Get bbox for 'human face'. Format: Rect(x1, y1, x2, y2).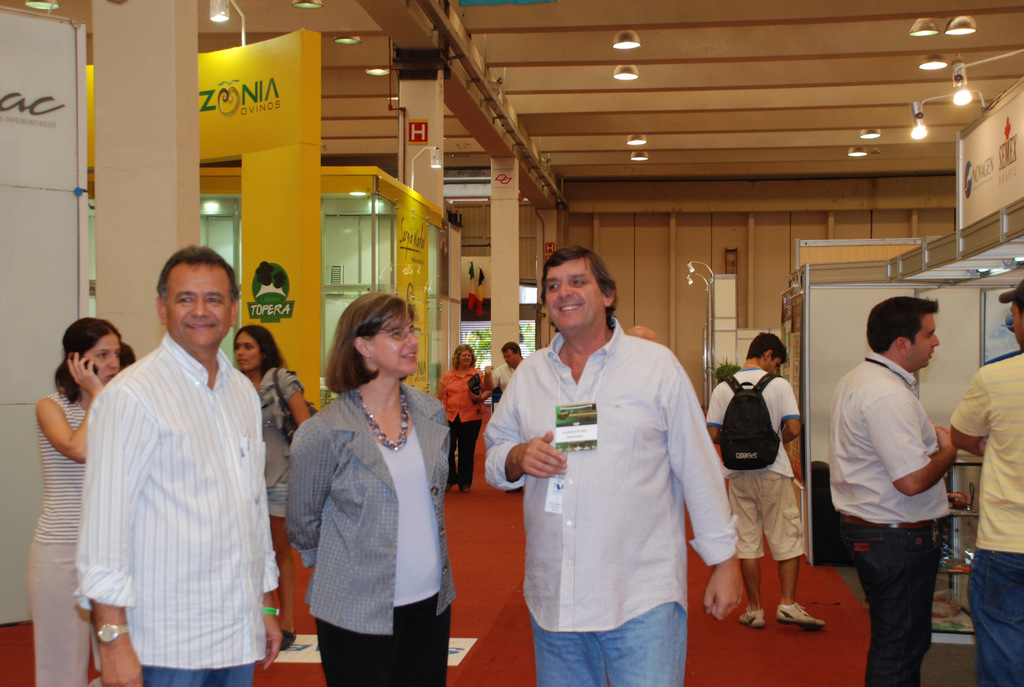
Rect(506, 341, 519, 363).
